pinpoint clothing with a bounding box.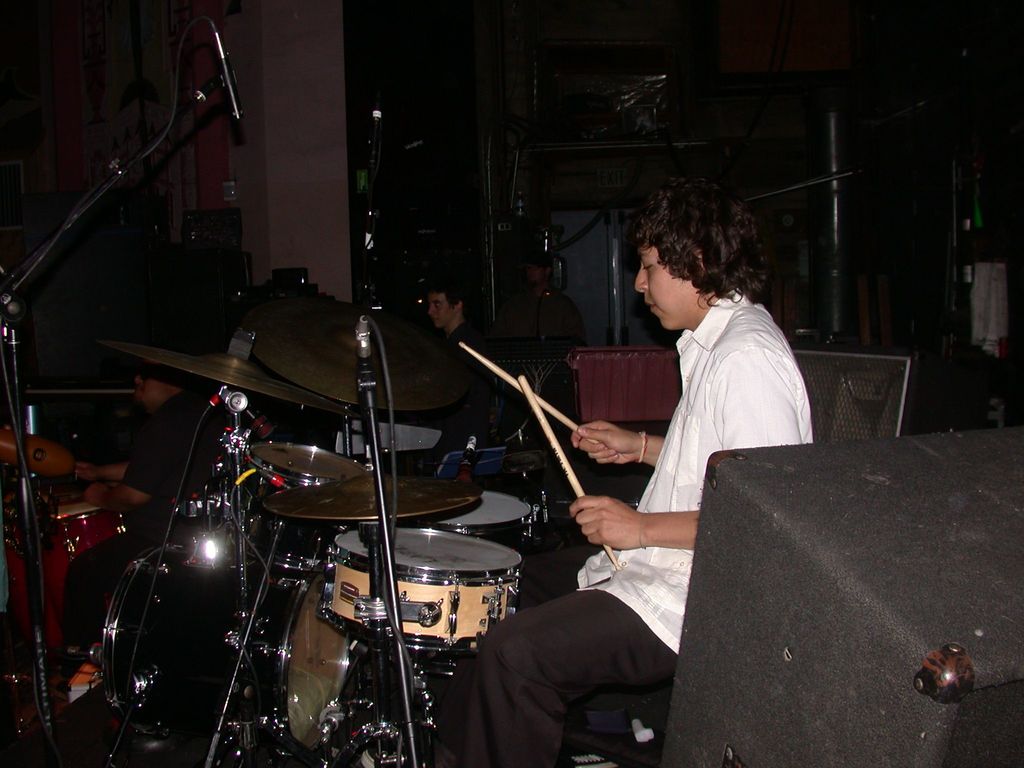
(445, 285, 817, 767).
